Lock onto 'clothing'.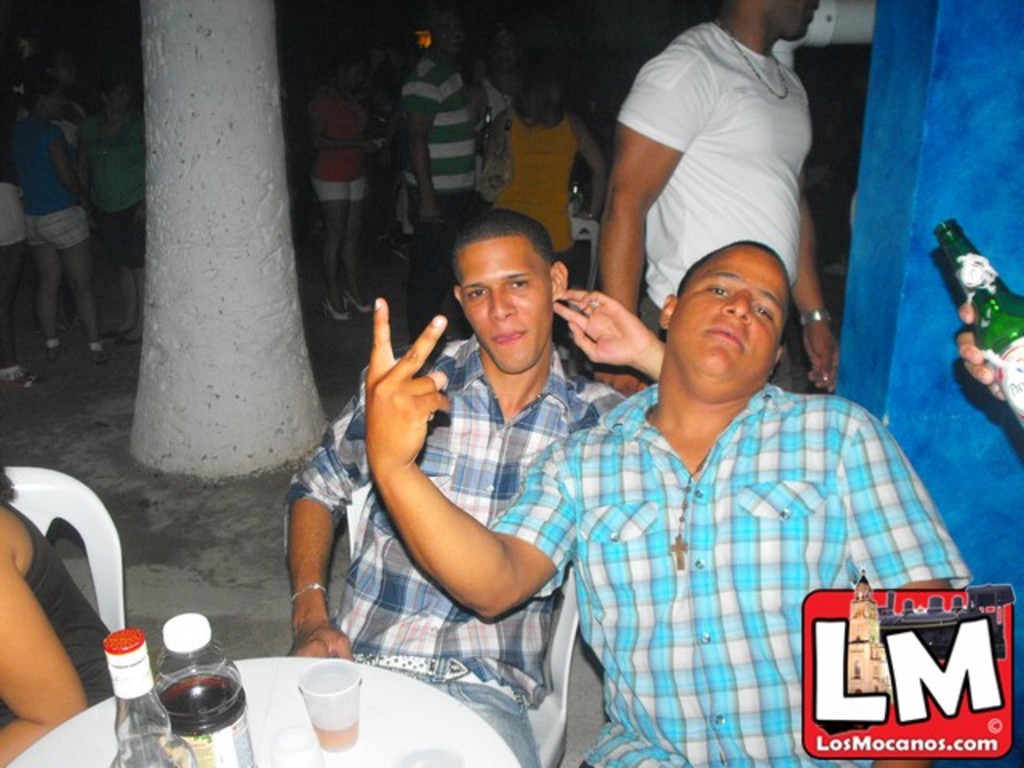
Locked: [482, 378, 970, 766].
